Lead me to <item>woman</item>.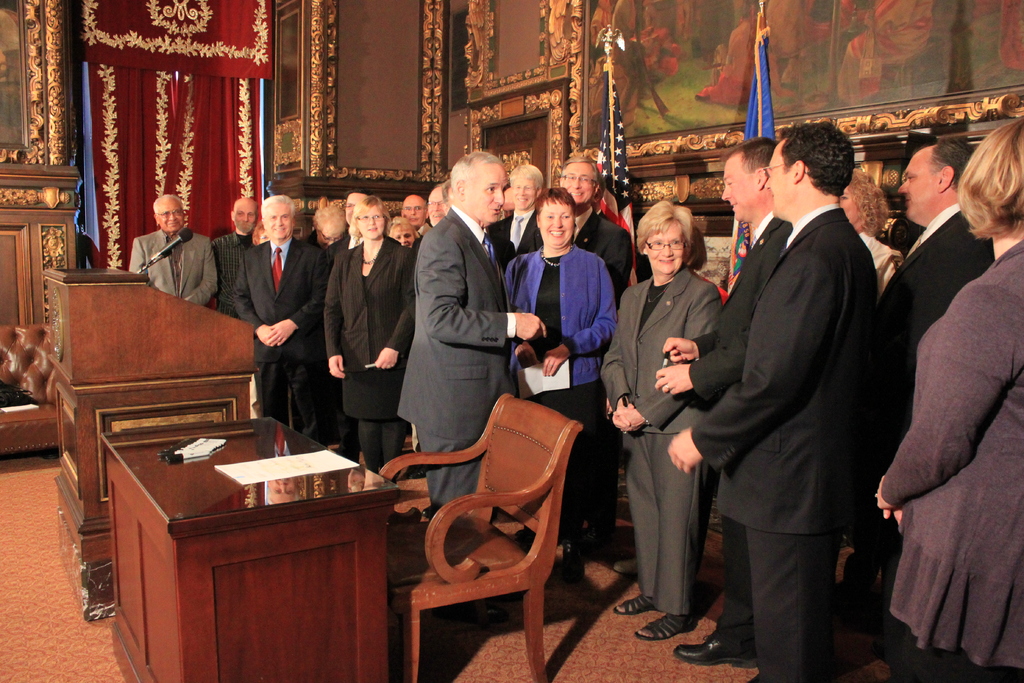
Lead to <bbox>321, 203, 413, 452</bbox>.
